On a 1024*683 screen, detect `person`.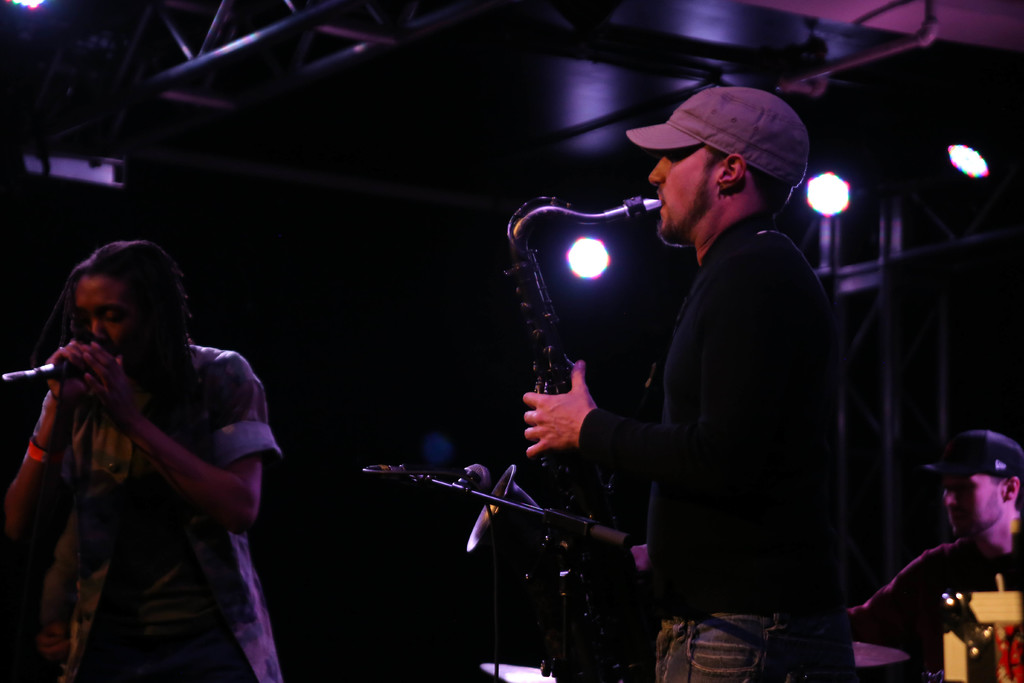
(left=854, top=425, right=1023, bottom=659).
